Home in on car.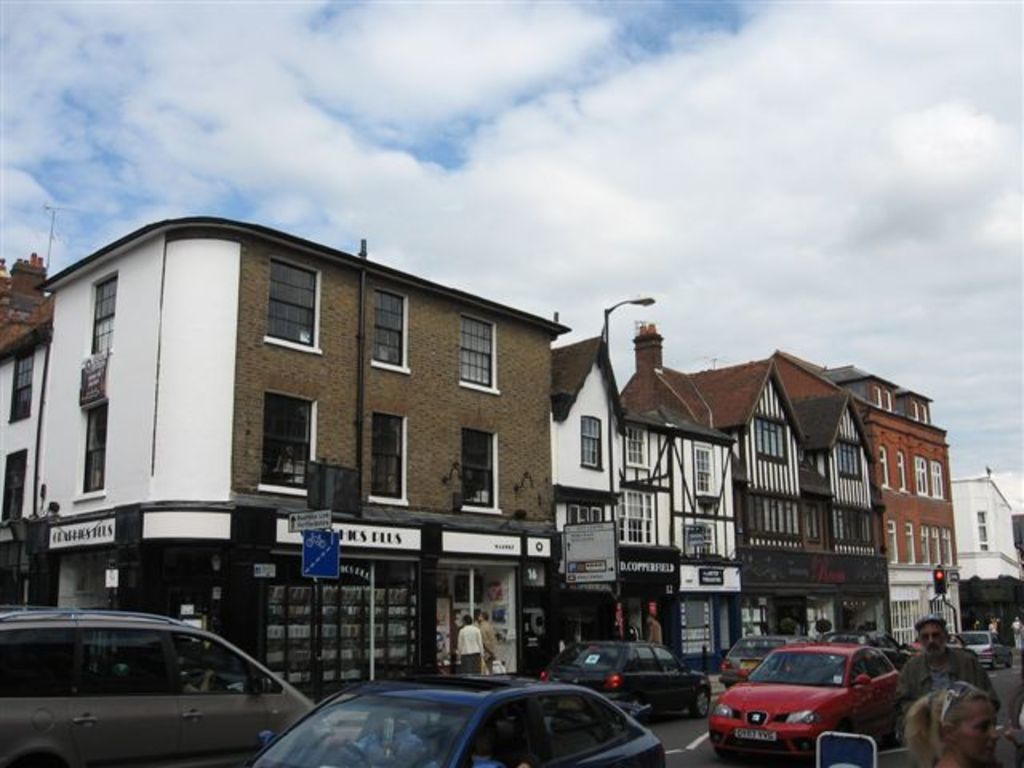
Homed in at region(0, 597, 314, 766).
